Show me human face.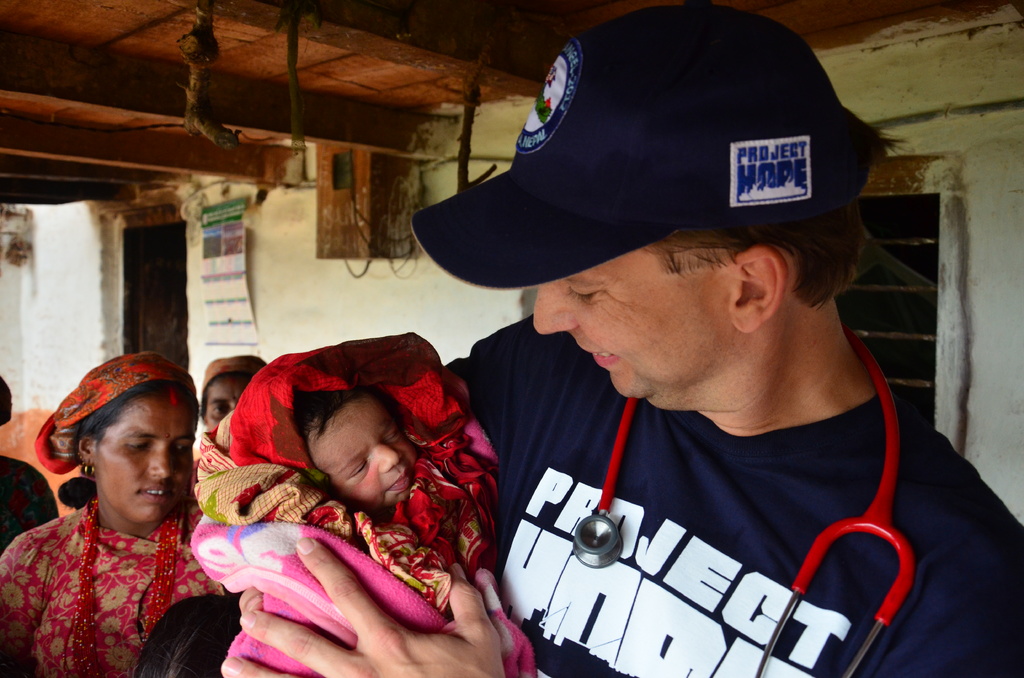
human face is here: x1=99, y1=412, x2=191, y2=526.
